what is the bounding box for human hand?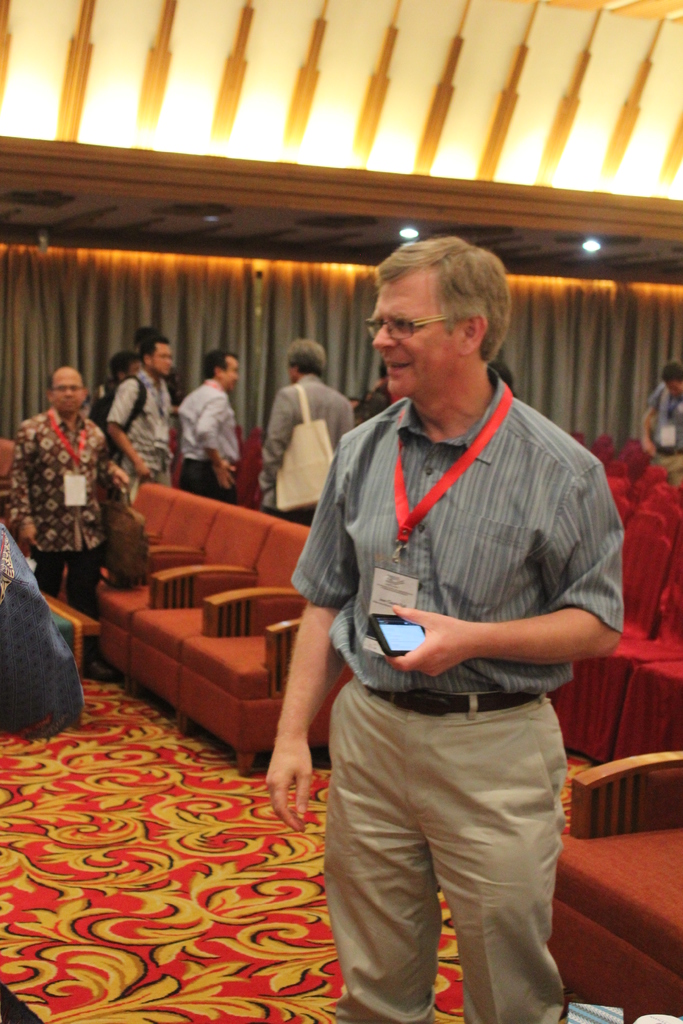
<box>107,467,131,489</box>.
